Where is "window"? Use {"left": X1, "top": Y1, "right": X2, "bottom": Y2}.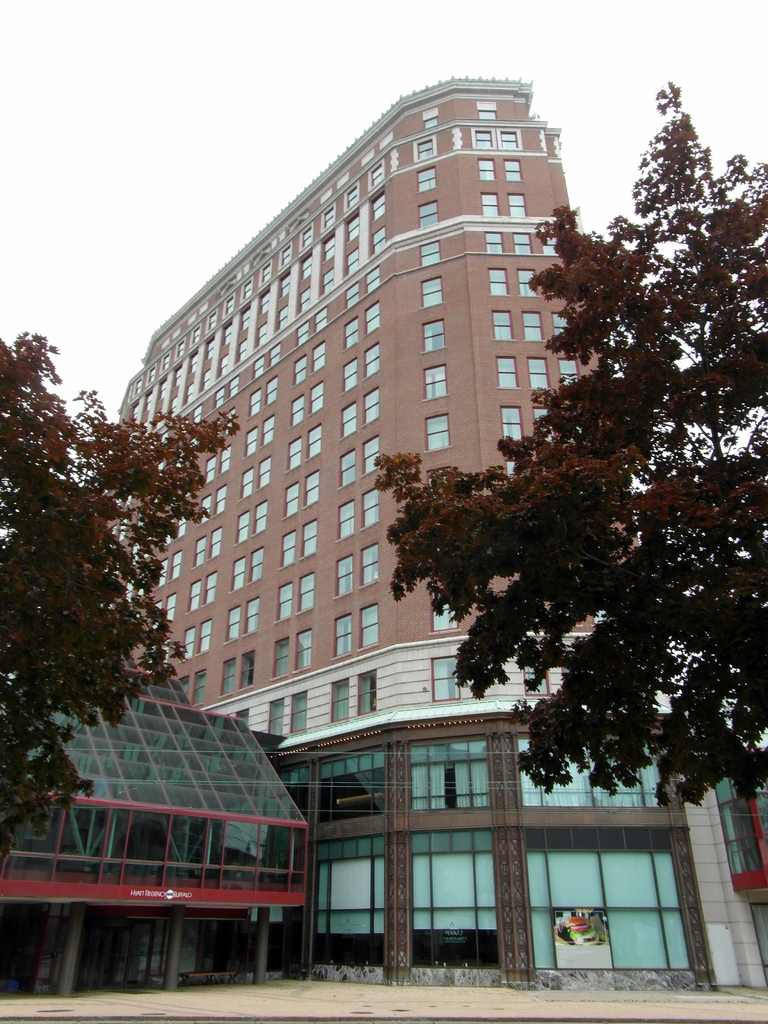
{"left": 362, "top": 344, "right": 380, "bottom": 379}.
